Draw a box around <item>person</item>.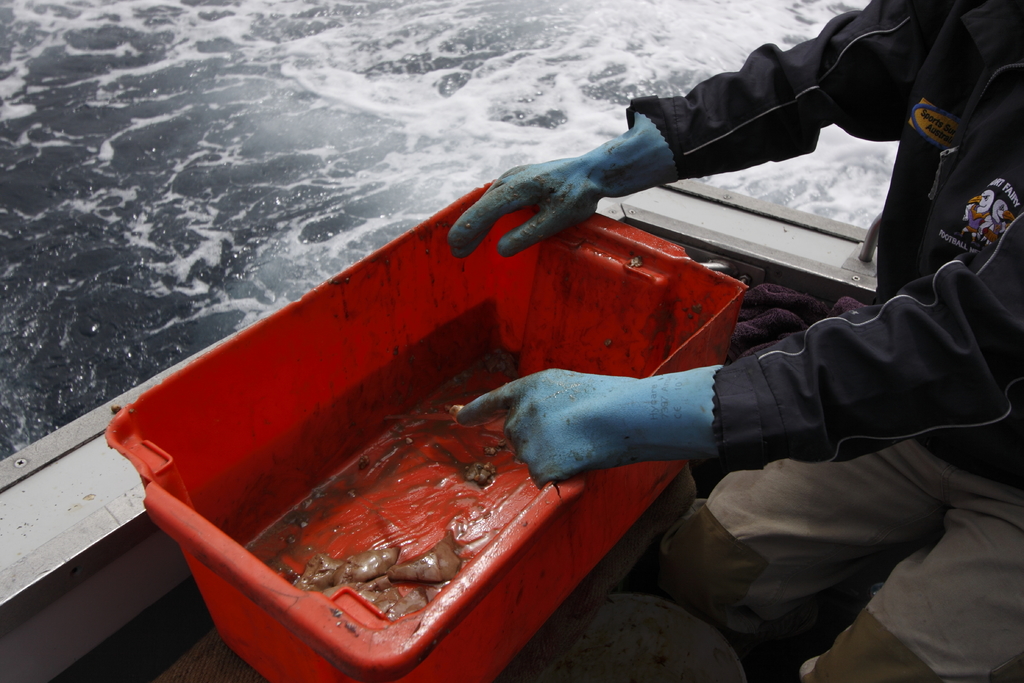
box(454, 0, 1023, 682).
